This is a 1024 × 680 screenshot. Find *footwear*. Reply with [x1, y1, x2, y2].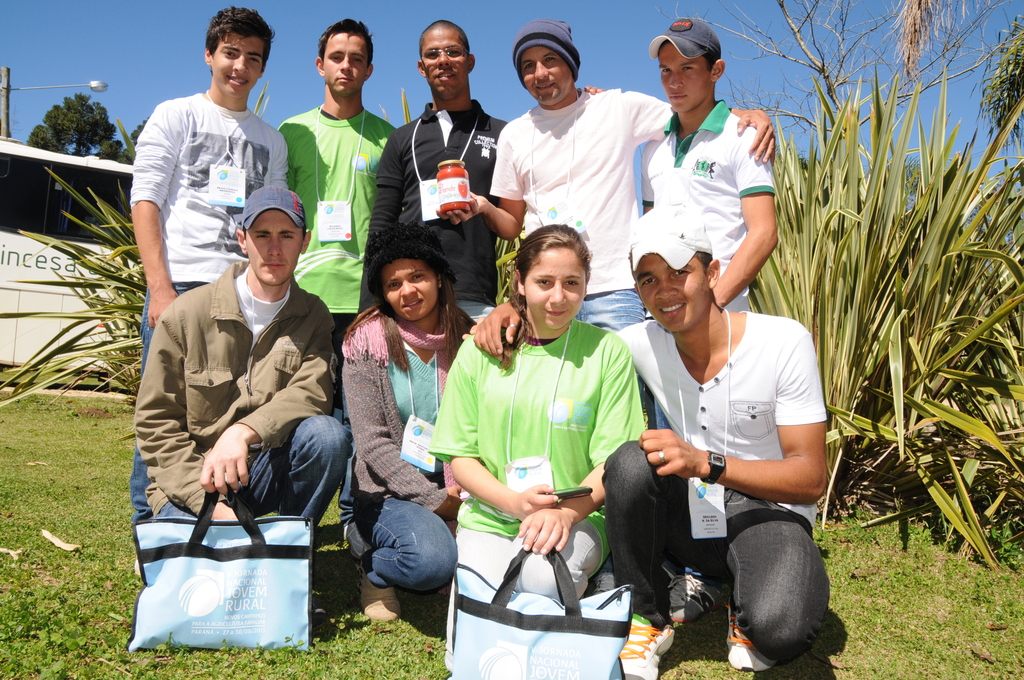
[724, 599, 771, 676].
